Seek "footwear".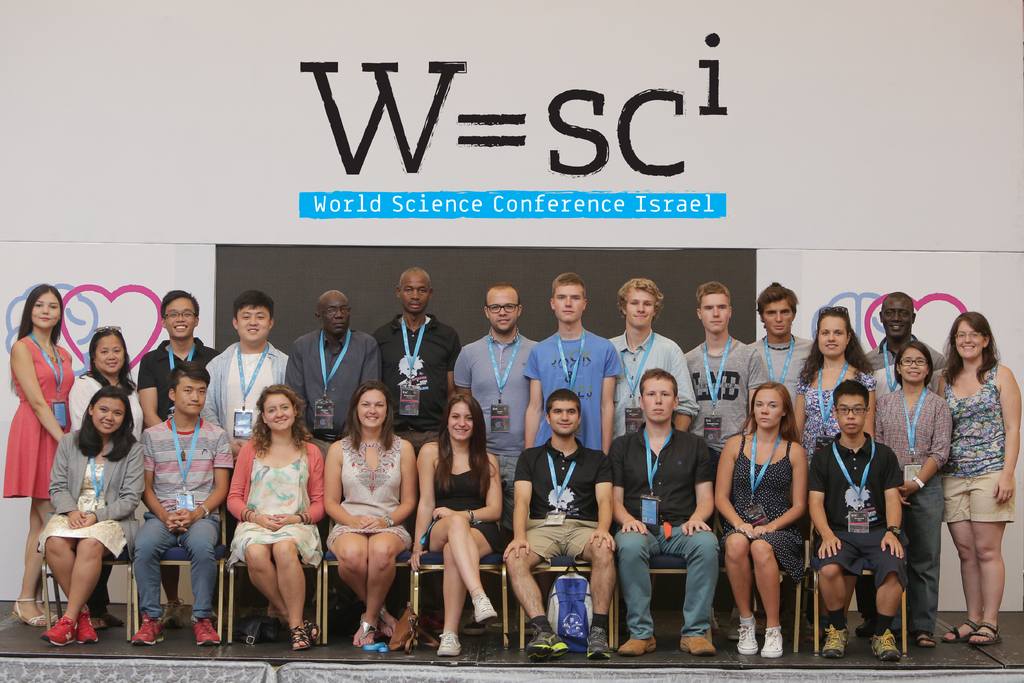
[190, 616, 221, 646].
